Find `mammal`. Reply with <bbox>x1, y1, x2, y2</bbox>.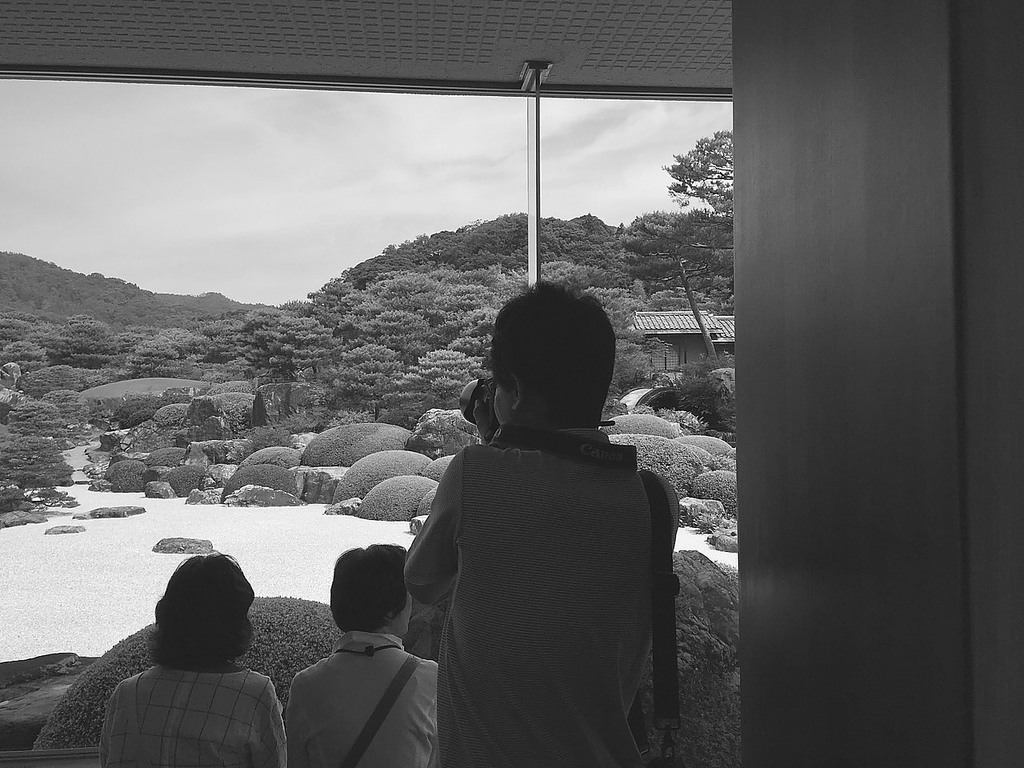
<bbox>82, 559, 299, 767</bbox>.
